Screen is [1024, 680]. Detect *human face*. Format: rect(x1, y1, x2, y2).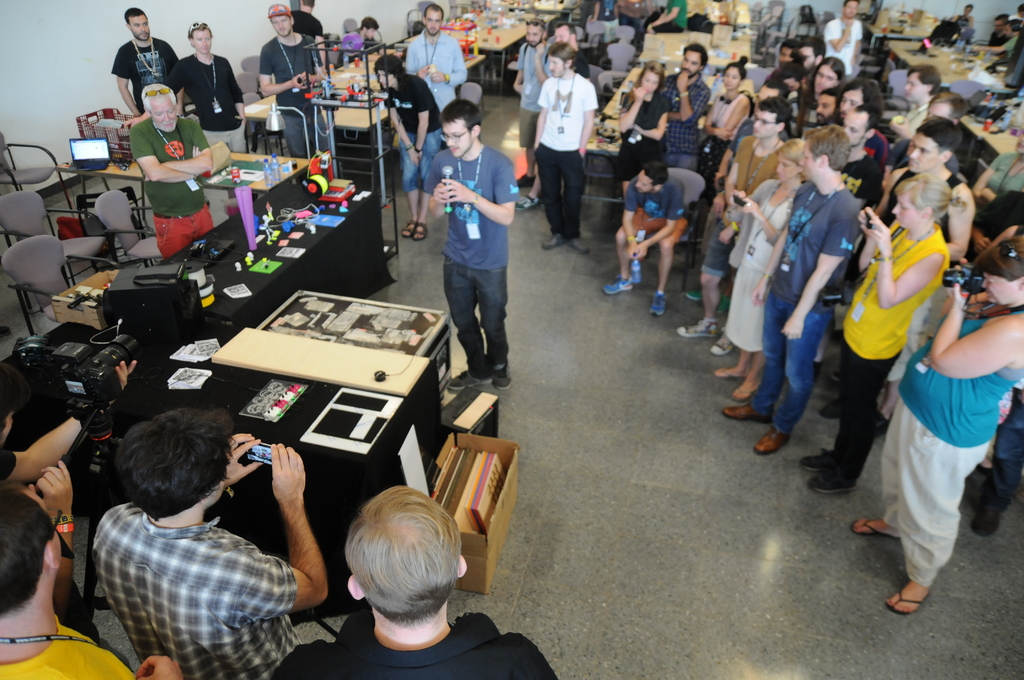
rect(908, 133, 945, 170).
